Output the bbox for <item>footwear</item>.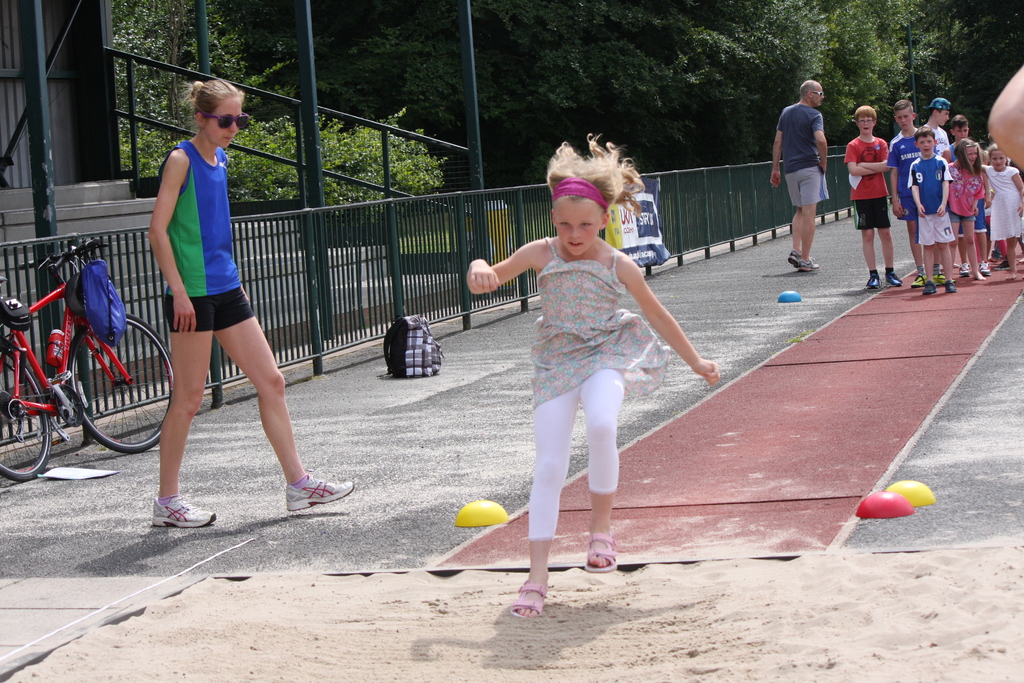
detection(922, 283, 938, 295).
